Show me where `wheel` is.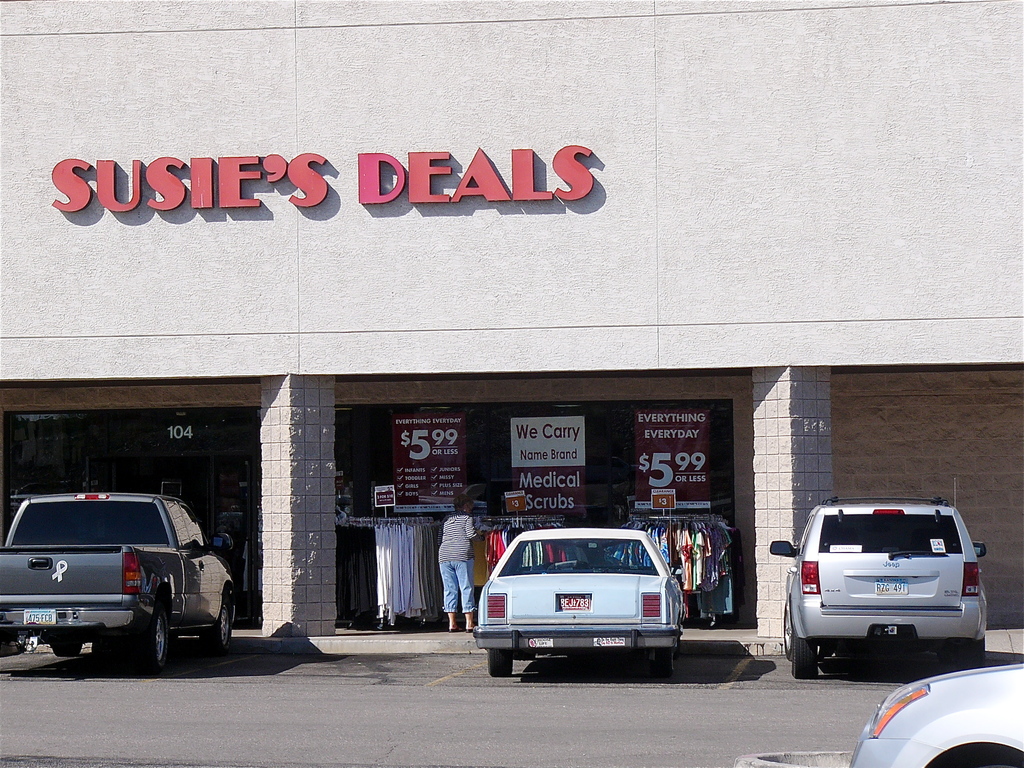
`wheel` is at [left=211, top=593, right=232, bottom=660].
